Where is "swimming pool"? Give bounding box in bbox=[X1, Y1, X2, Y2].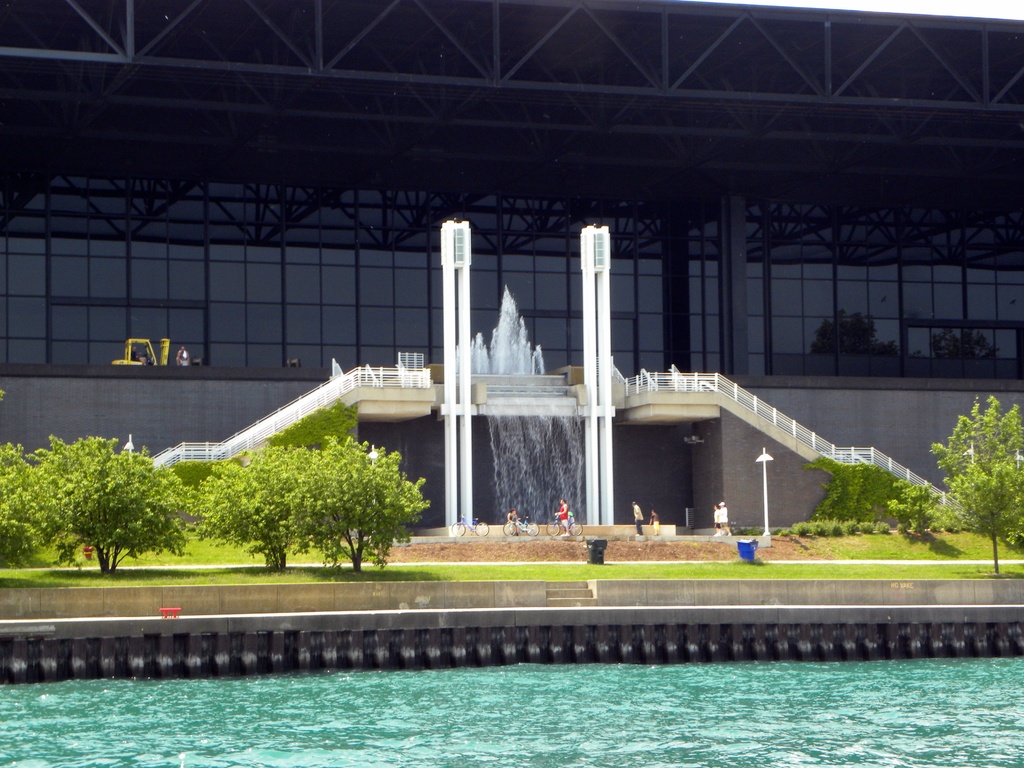
bbox=[0, 643, 1023, 767].
